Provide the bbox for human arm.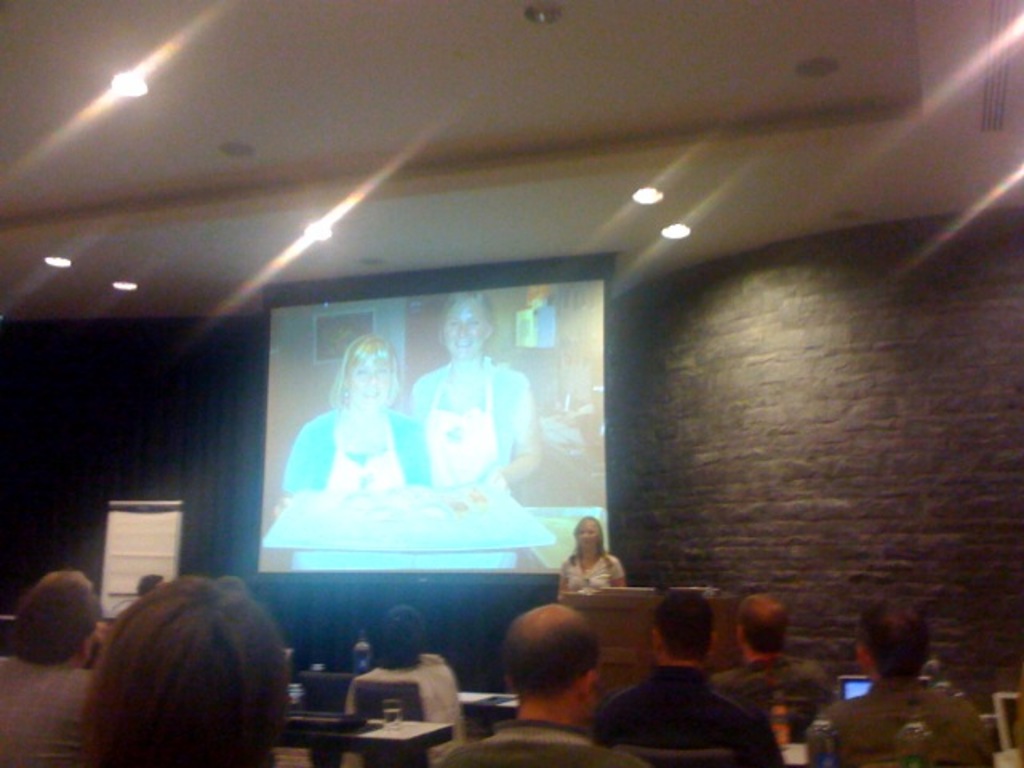
[left=557, top=566, right=573, bottom=595].
